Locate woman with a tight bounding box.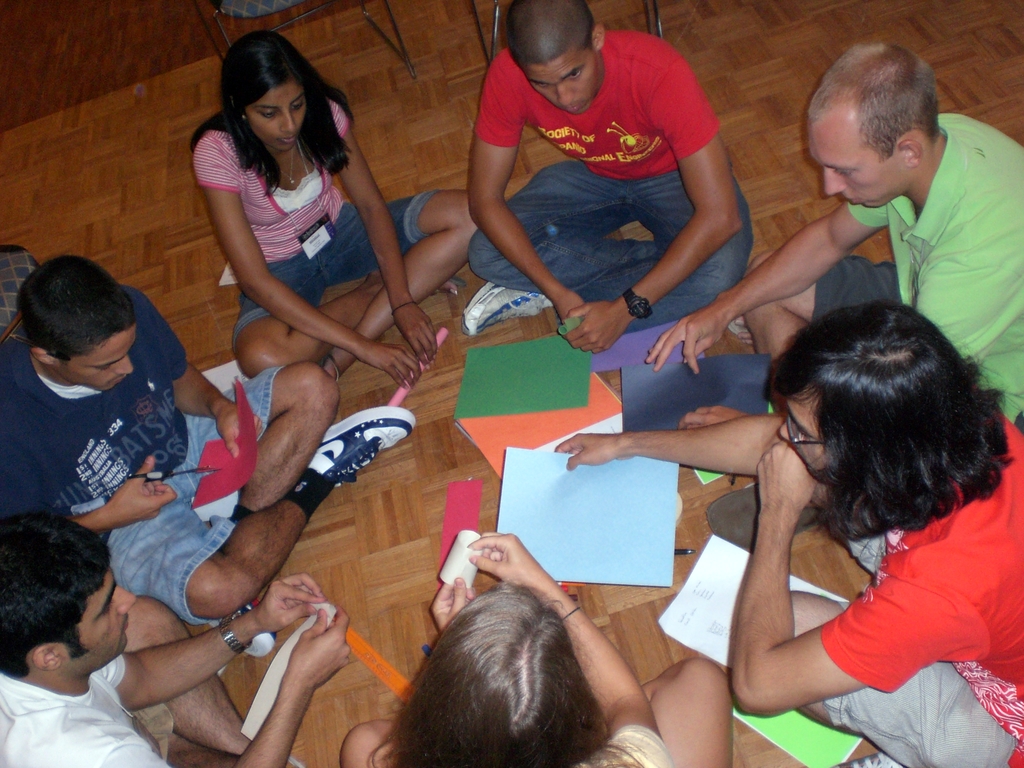
box=[329, 532, 740, 767].
